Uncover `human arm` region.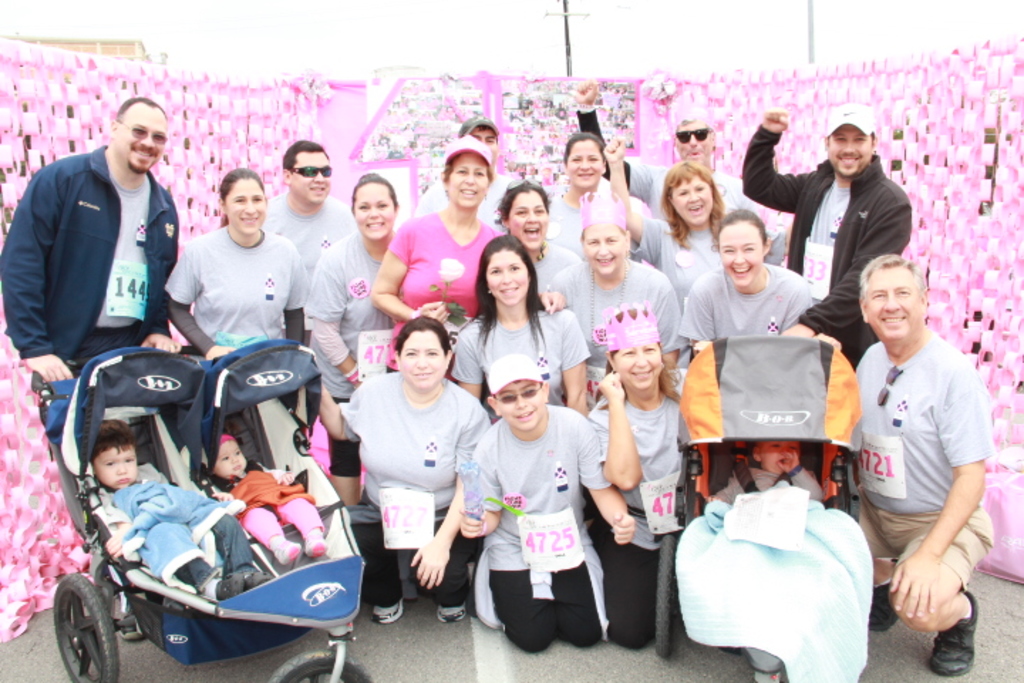
Uncovered: BBox(774, 447, 818, 495).
